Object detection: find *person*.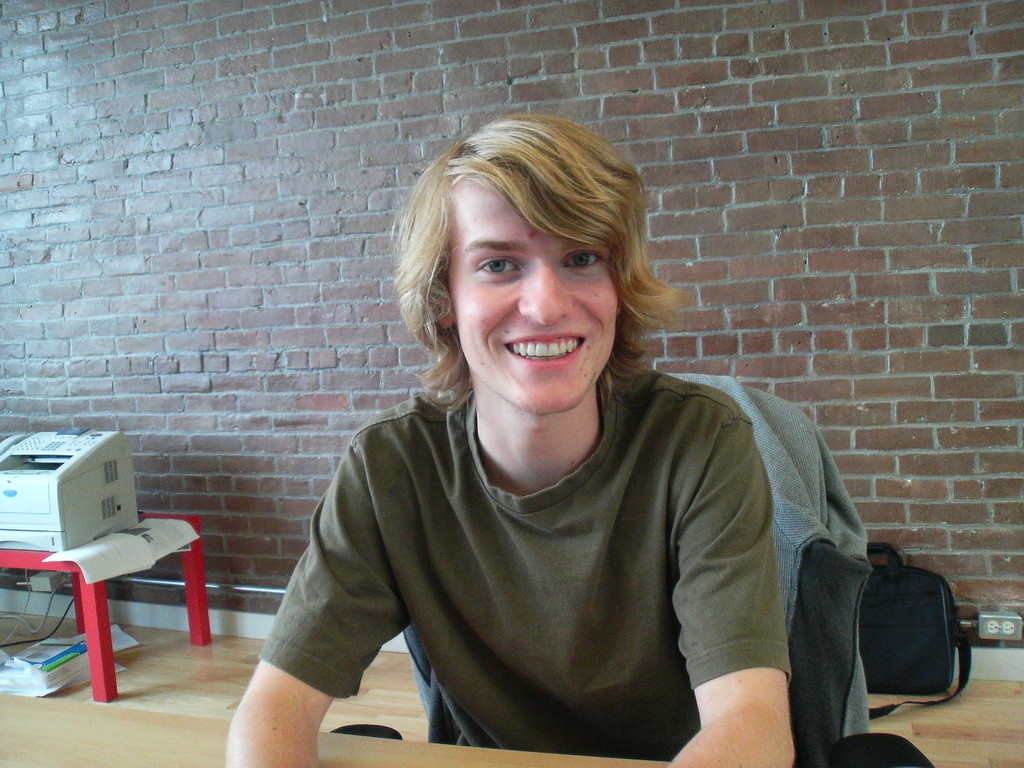
bbox=[220, 134, 905, 753].
